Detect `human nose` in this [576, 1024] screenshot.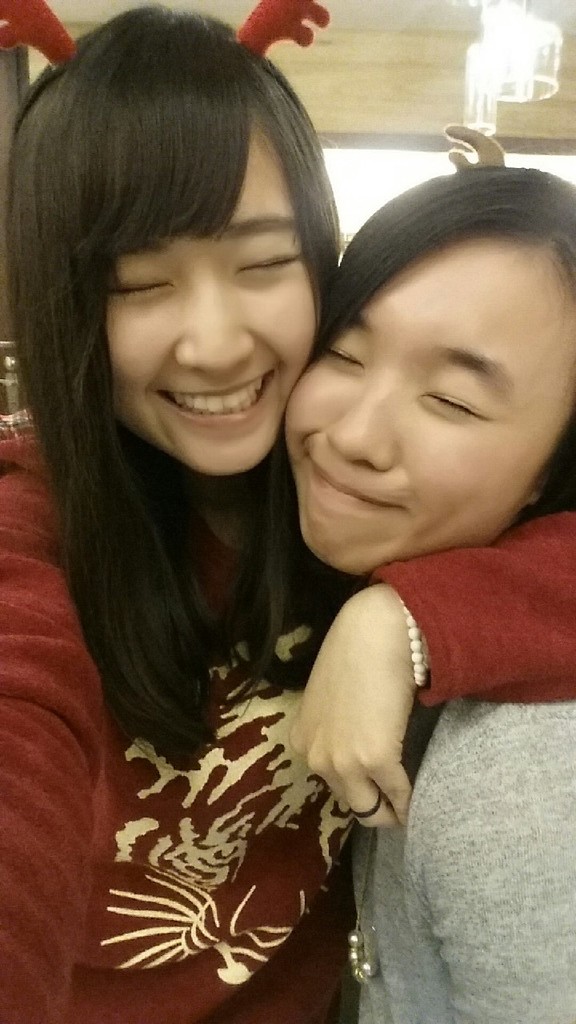
Detection: 164 262 254 376.
